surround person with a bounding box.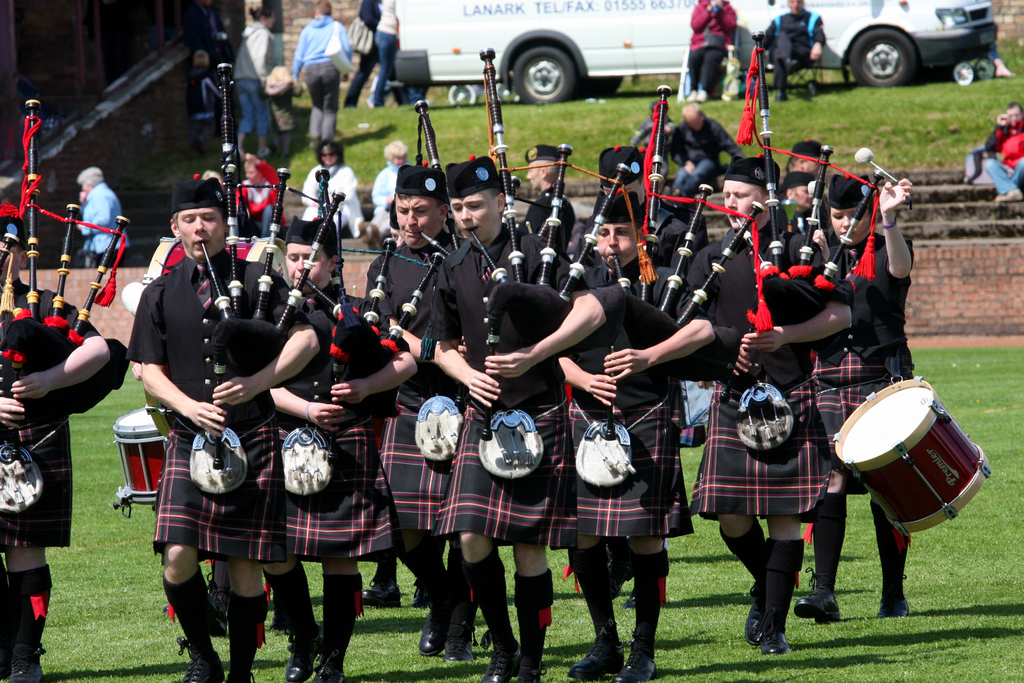
(228, 0, 273, 154).
